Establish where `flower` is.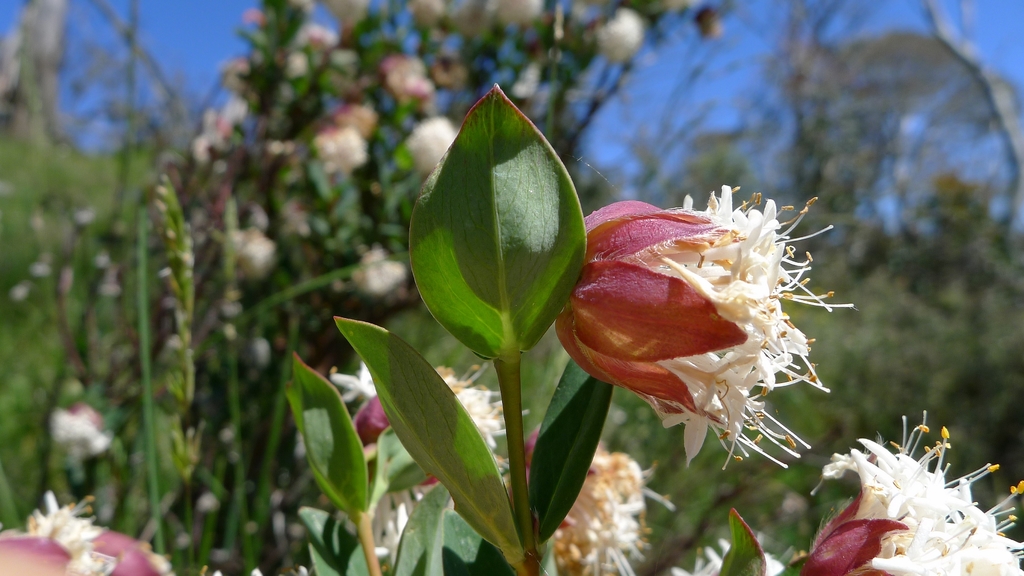
Established at <region>562, 165, 840, 453</region>.
